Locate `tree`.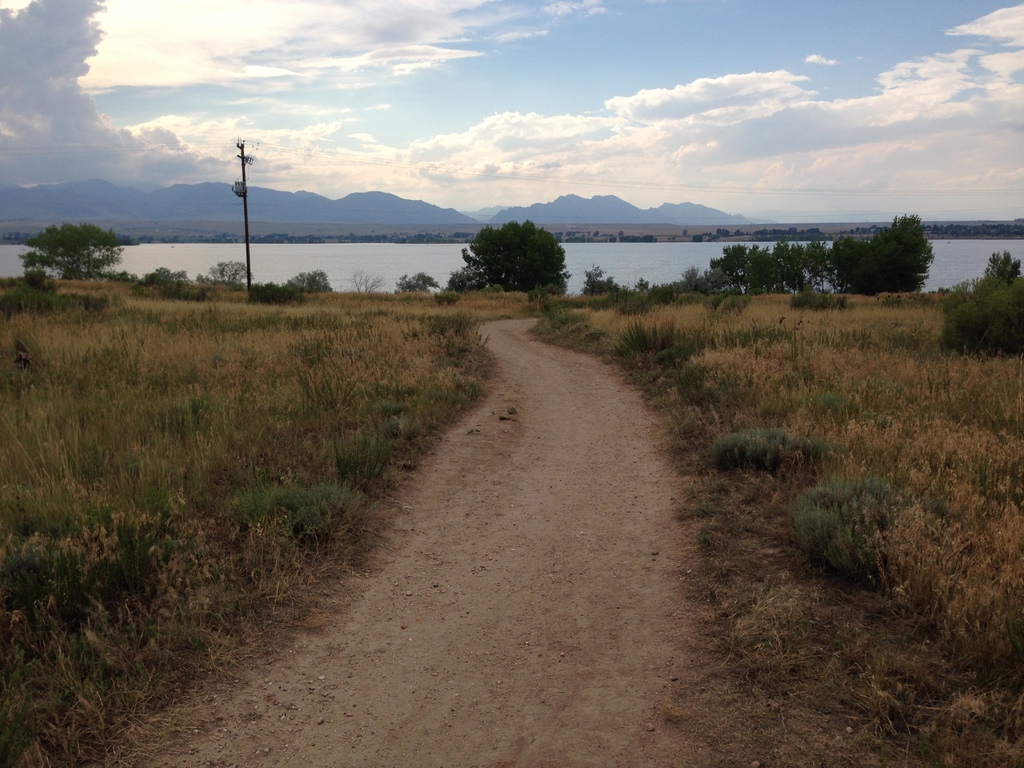
Bounding box: (282, 269, 333, 292).
